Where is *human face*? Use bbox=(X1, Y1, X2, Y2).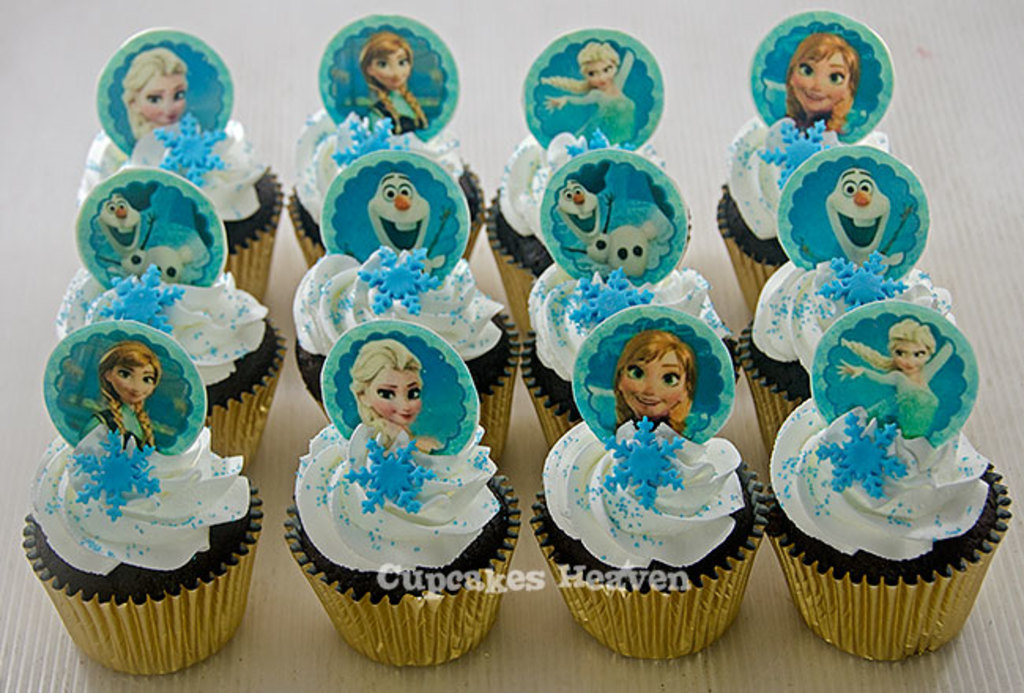
bbox=(142, 72, 184, 121).
